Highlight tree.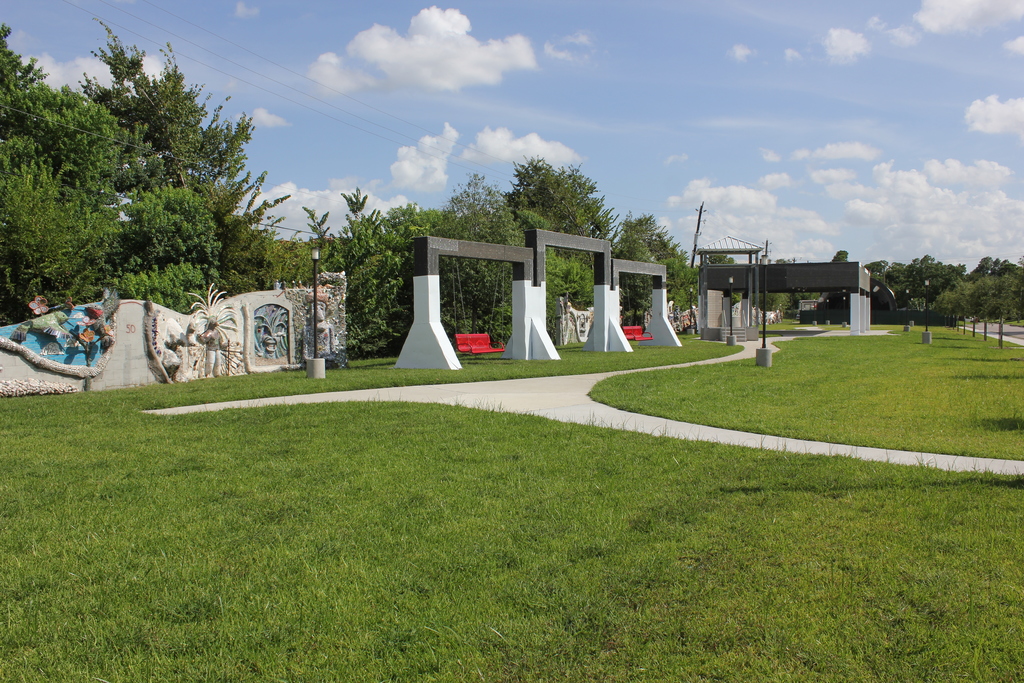
Highlighted region: {"x1": 794, "y1": 294, "x2": 819, "y2": 302}.
